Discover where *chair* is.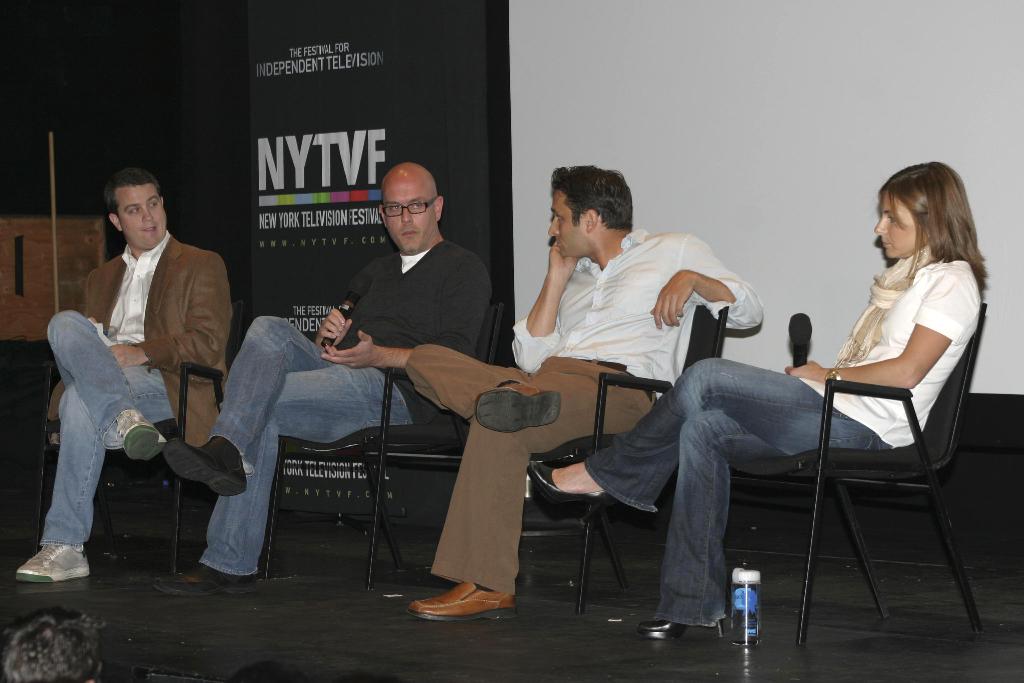
Discovered at 35,298,245,577.
